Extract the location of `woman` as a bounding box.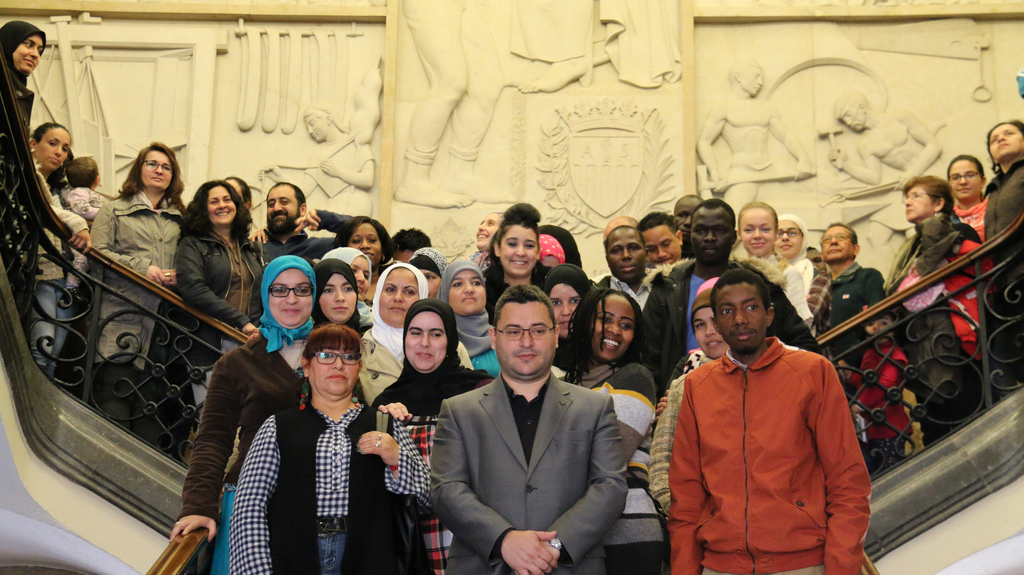
x1=359 y1=258 x2=475 y2=375.
